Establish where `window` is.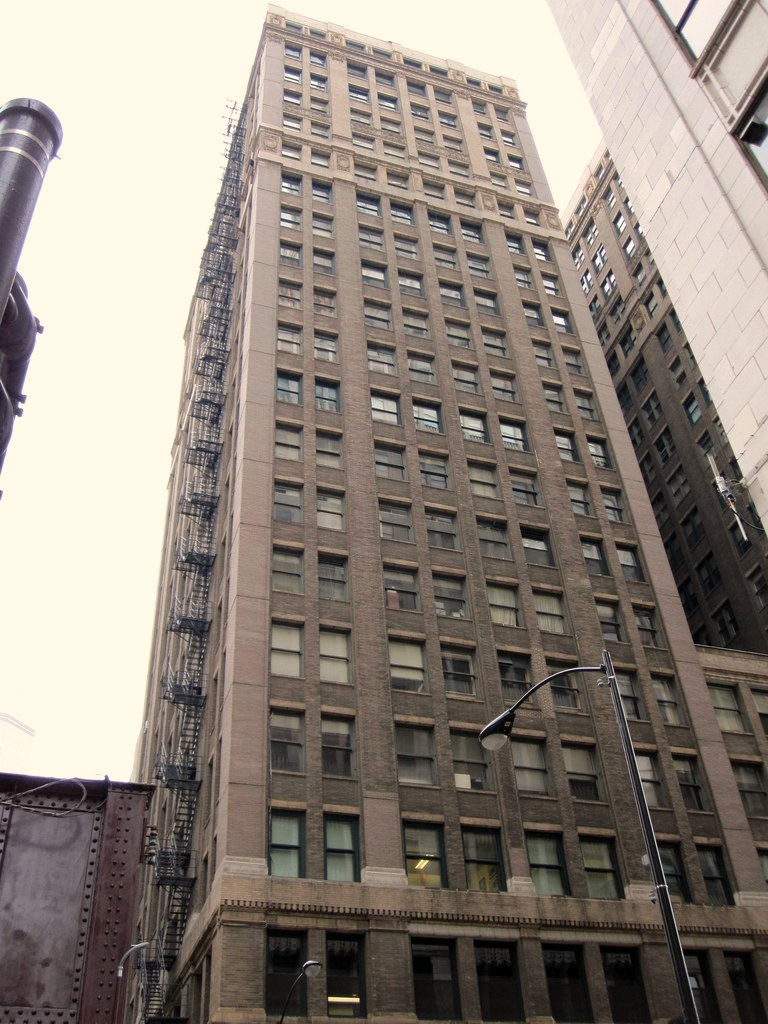
Established at (614, 669, 642, 717).
